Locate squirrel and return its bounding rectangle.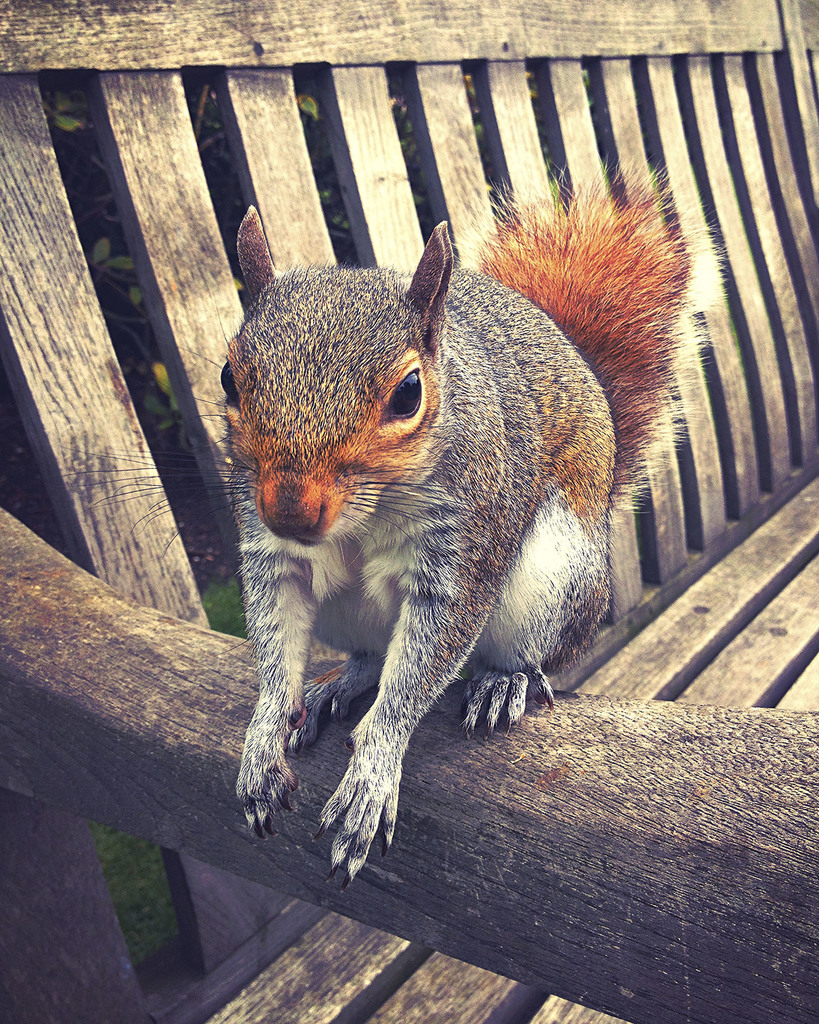
{"left": 77, "top": 193, "right": 731, "bottom": 907}.
